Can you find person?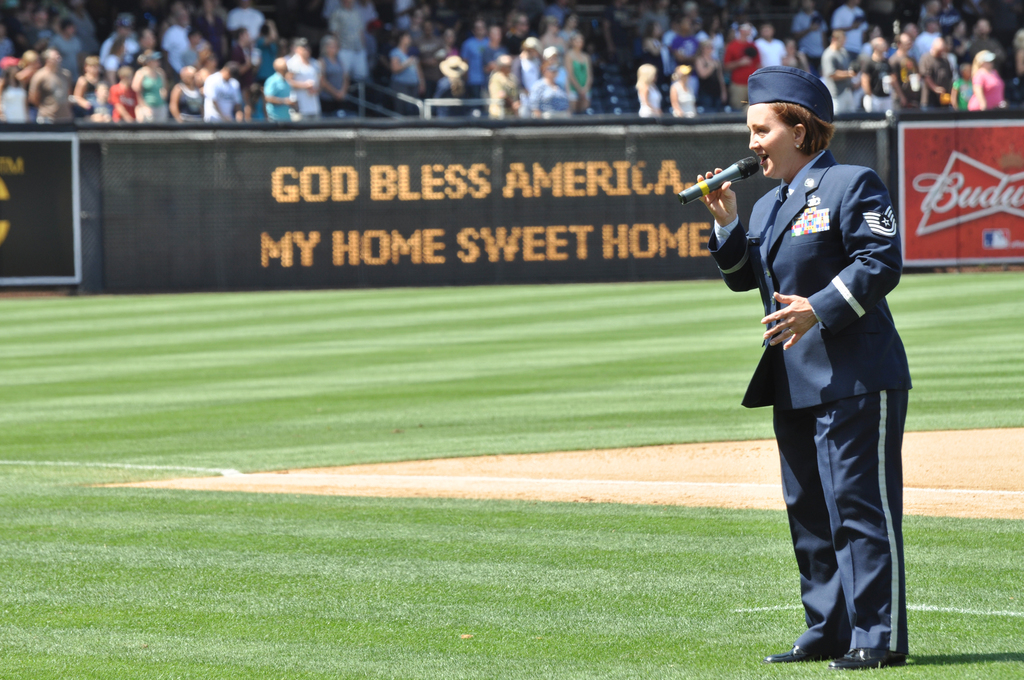
Yes, bounding box: select_region(695, 66, 915, 668).
